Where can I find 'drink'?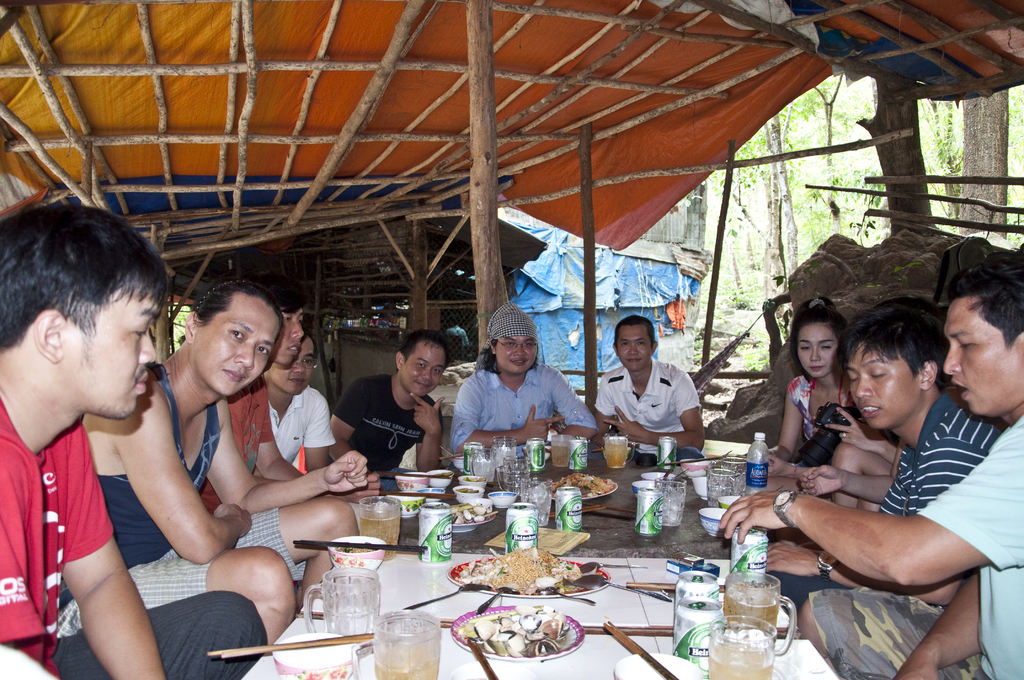
You can find it at 377:646:440:679.
